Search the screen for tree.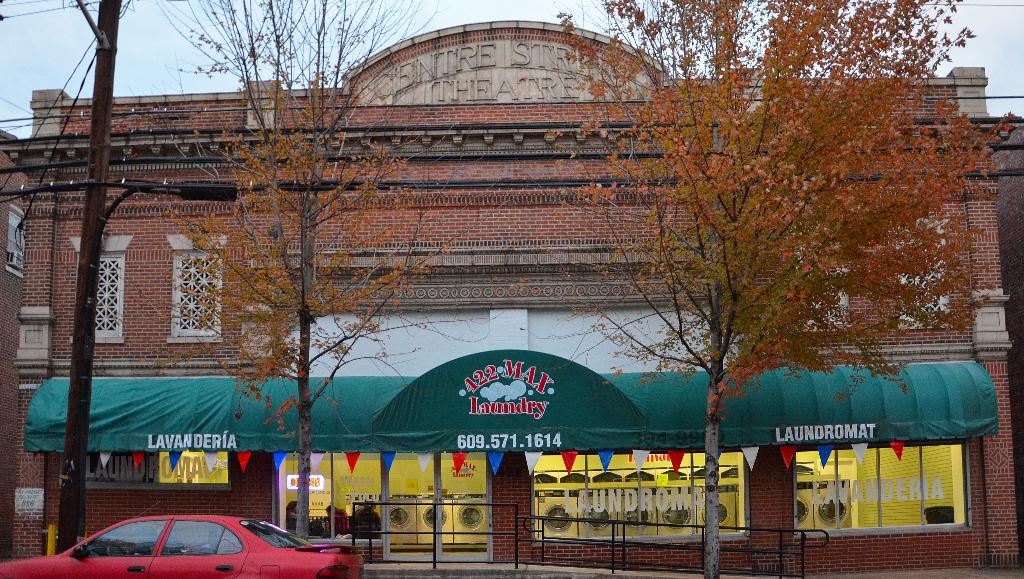
Found at bbox=[550, 0, 1023, 578].
